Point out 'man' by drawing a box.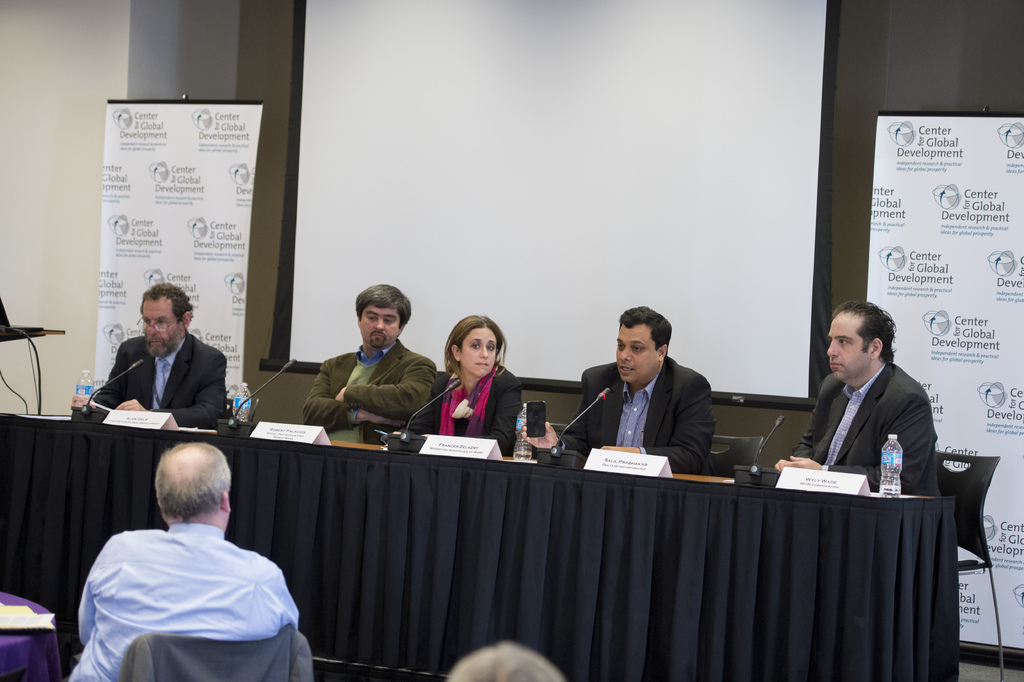
74,282,227,431.
